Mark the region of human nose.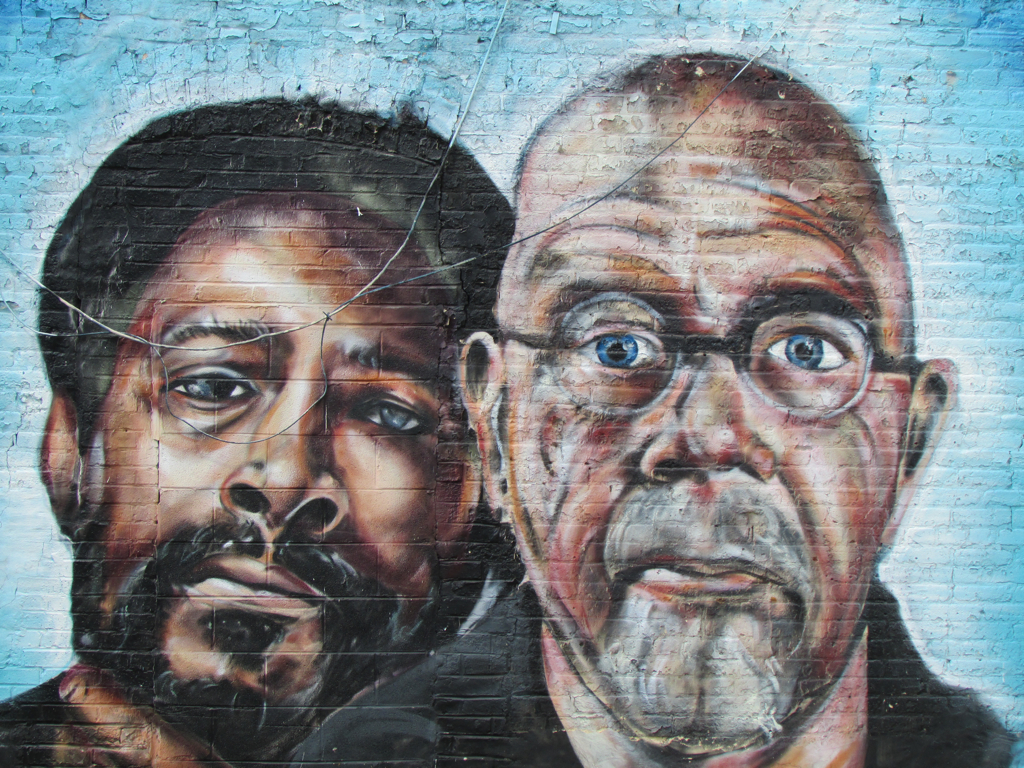
Region: rect(221, 385, 349, 534).
